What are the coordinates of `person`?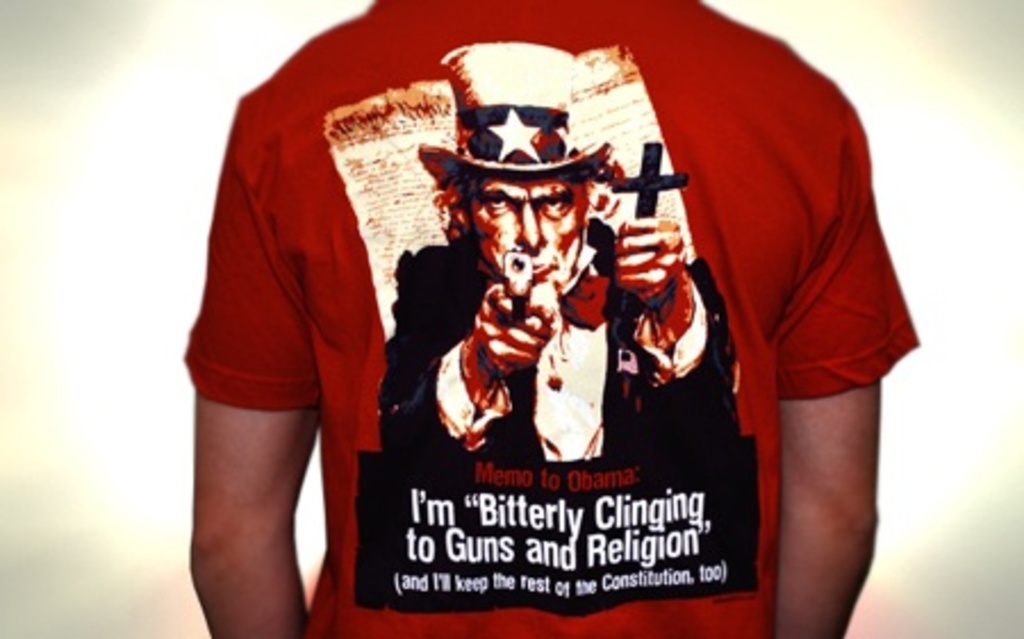
182:0:922:637.
